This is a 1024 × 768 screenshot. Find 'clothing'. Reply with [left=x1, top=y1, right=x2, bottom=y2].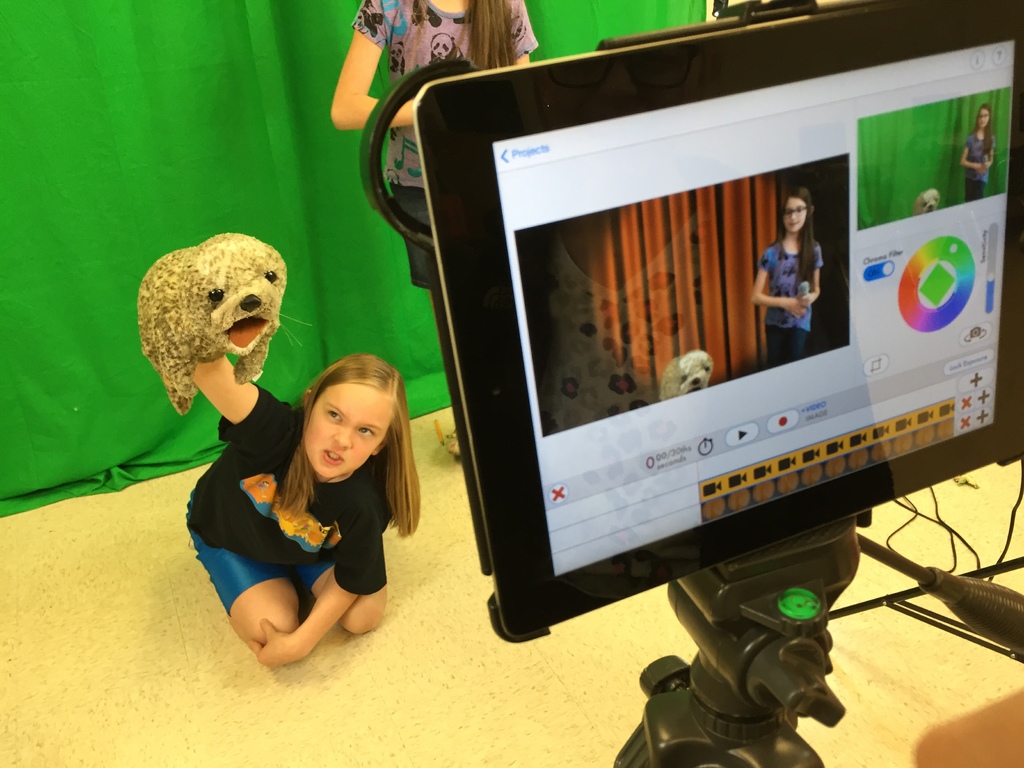
[left=346, top=0, right=537, bottom=336].
